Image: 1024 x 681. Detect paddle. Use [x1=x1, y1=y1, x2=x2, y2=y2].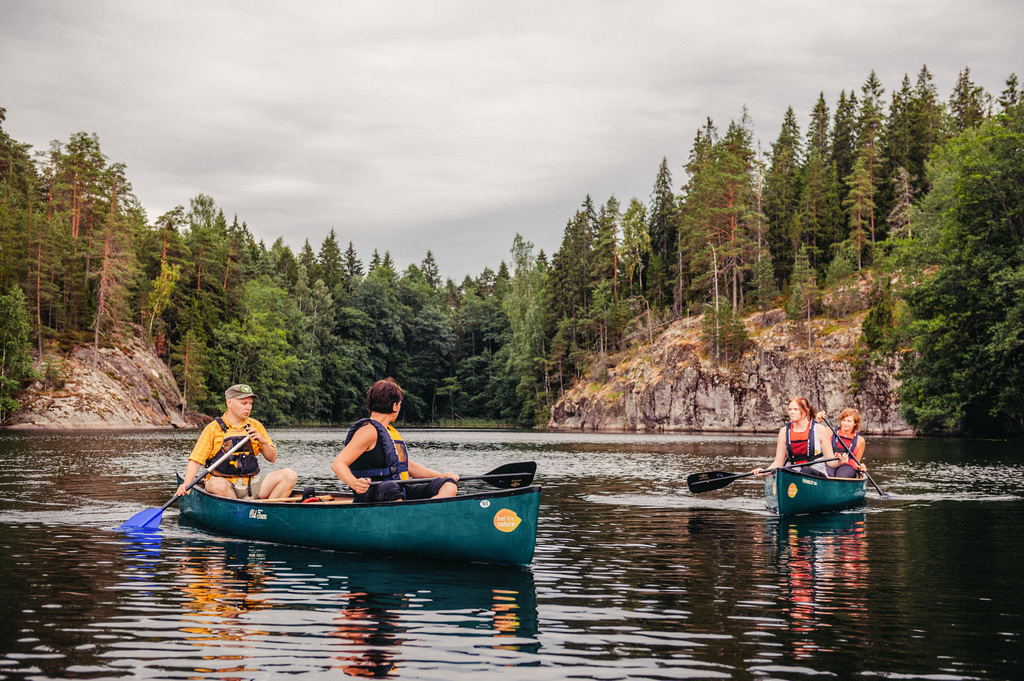
[x1=687, y1=455, x2=843, y2=495].
